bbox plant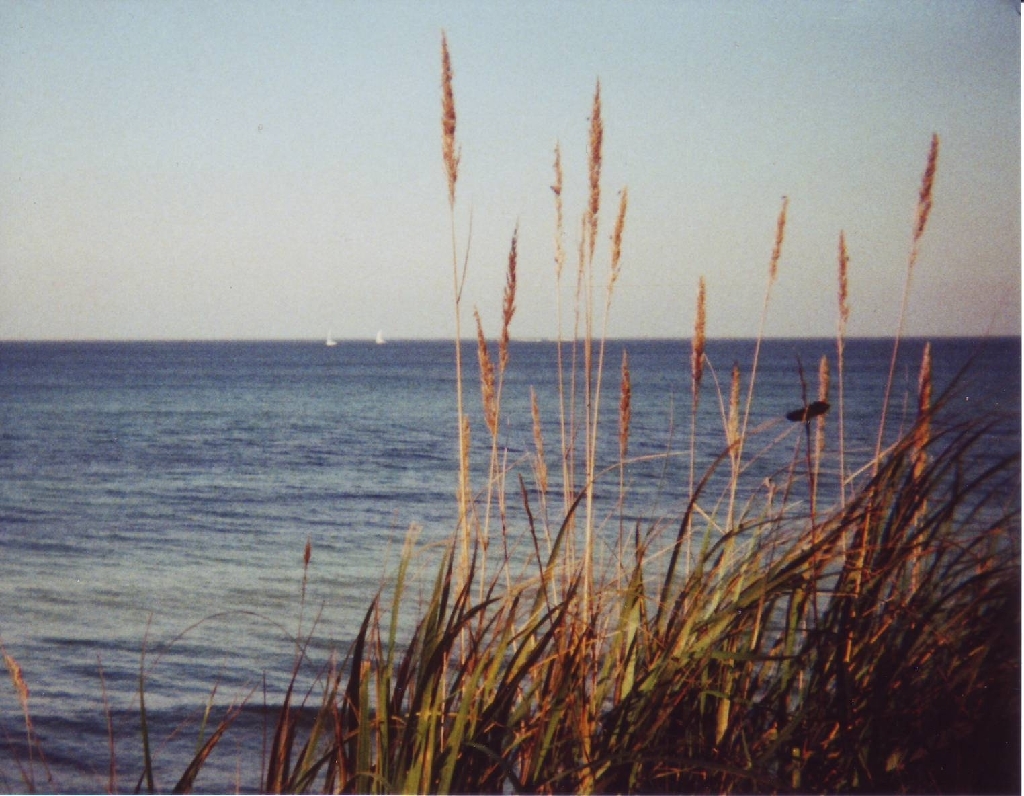
[0,32,1023,785]
